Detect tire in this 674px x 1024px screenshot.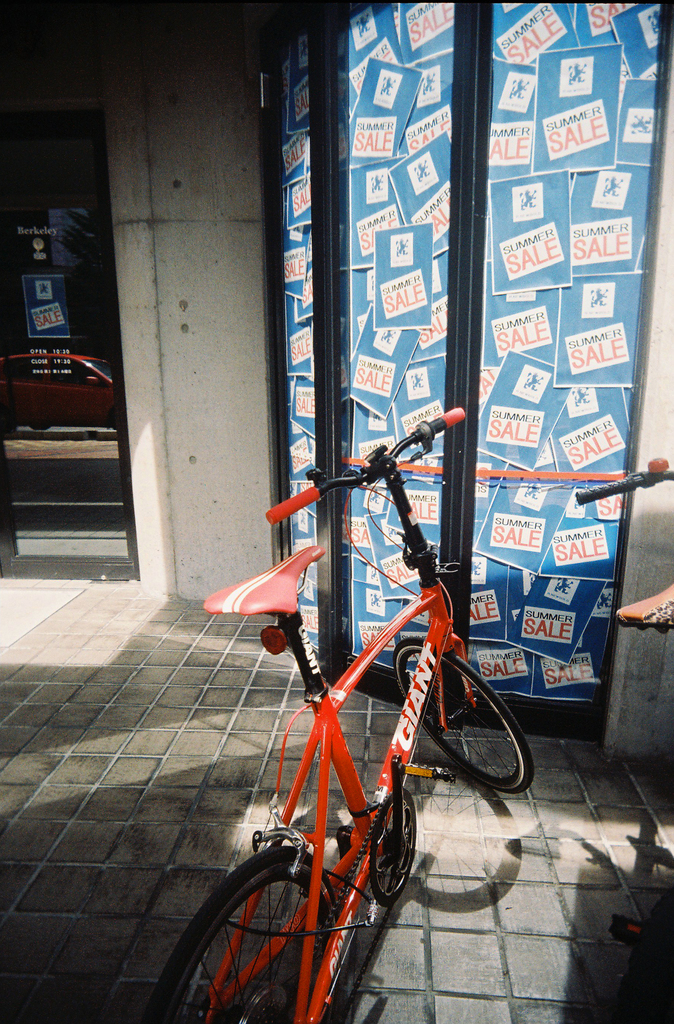
Detection: <box>147,845,336,1023</box>.
